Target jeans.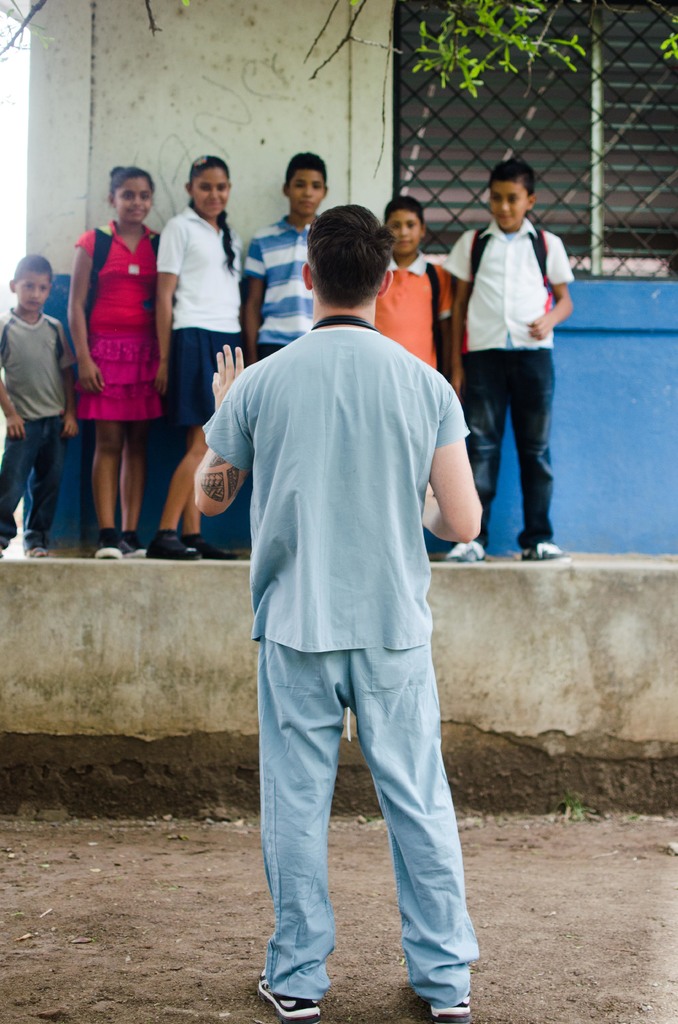
Target region: [472,346,574,544].
